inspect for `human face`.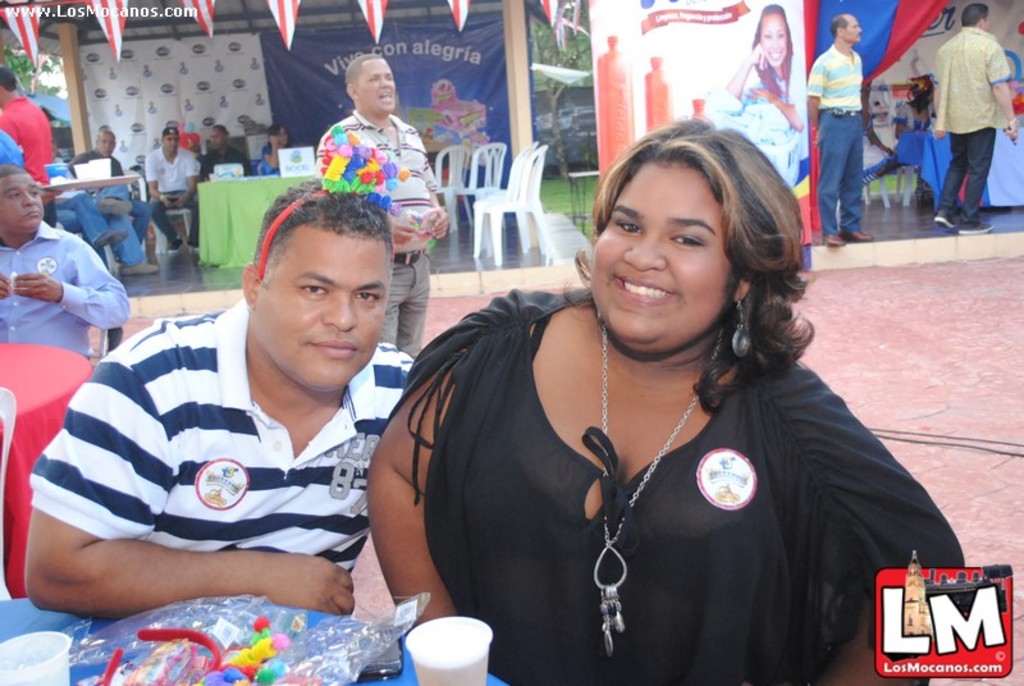
Inspection: region(164, 129, 183, 152).
